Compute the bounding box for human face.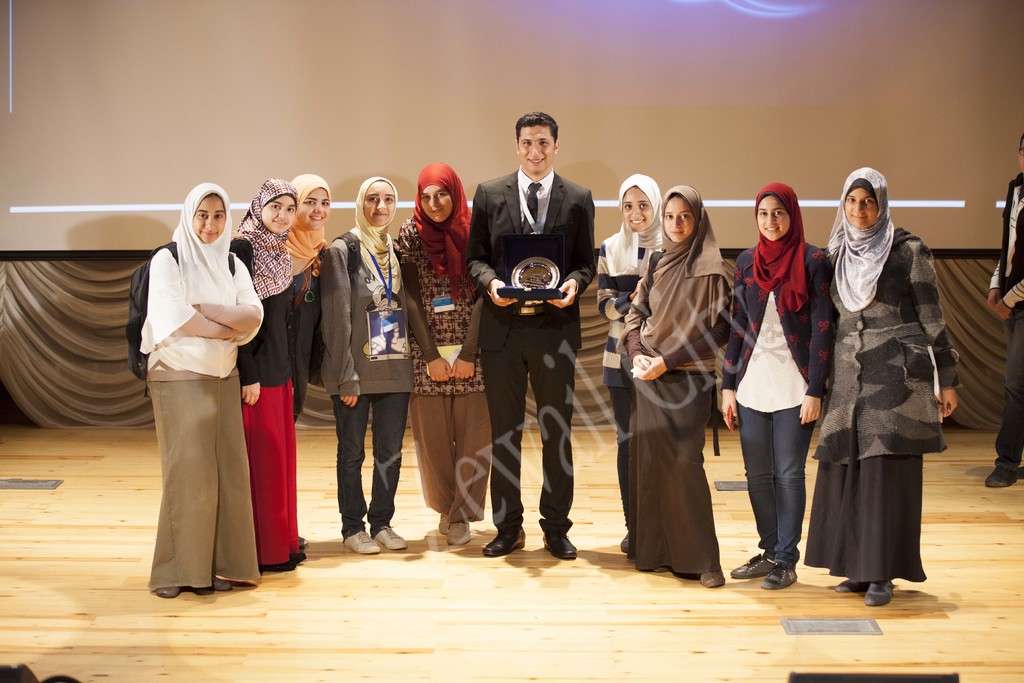
locate(518, 126, 556, 174).
